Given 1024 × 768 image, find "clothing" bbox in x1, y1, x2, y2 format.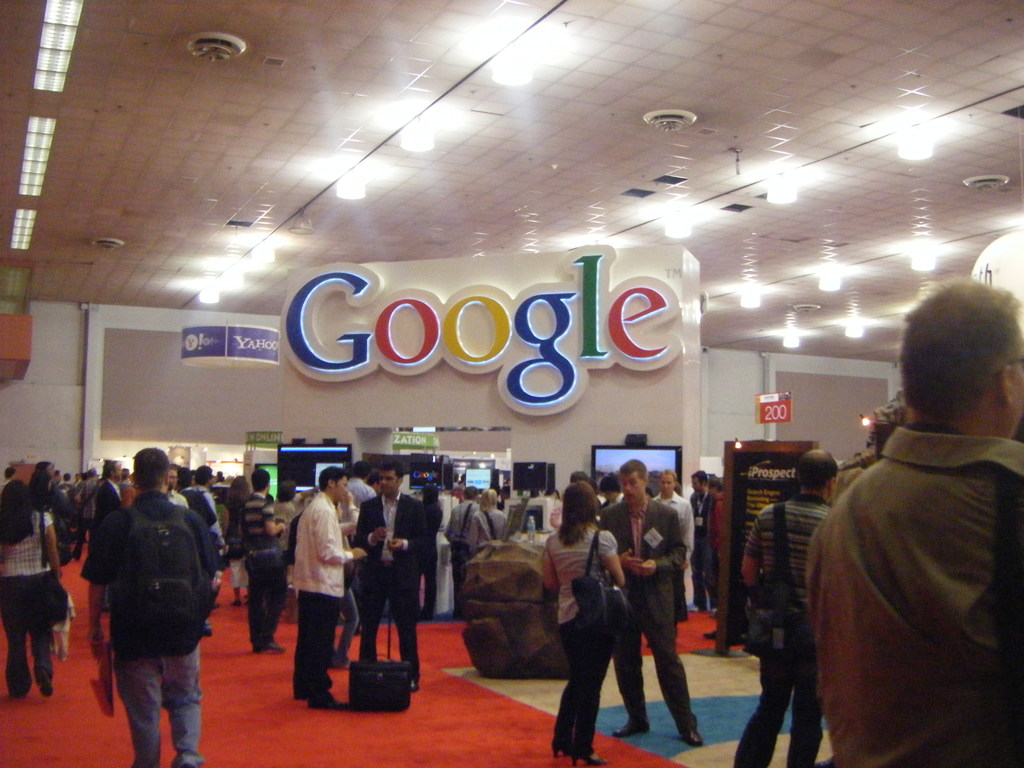
300, 498, 340, 590.
